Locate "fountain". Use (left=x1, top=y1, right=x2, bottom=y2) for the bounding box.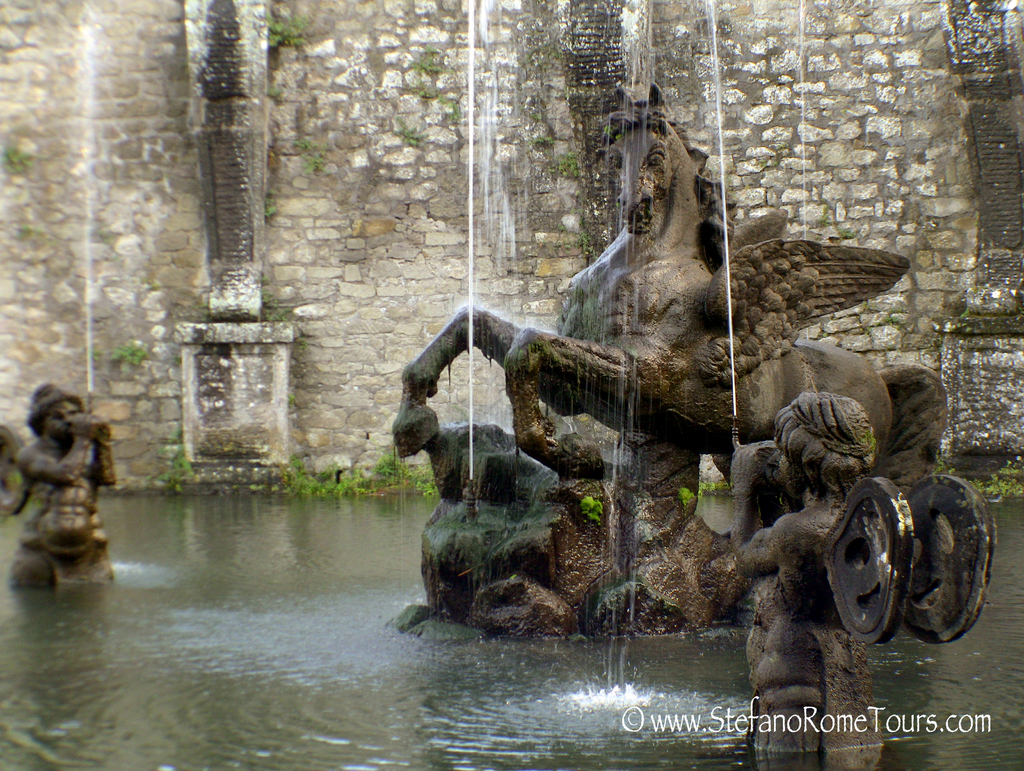
(left=4, top=0, right=120, bottom=590).
